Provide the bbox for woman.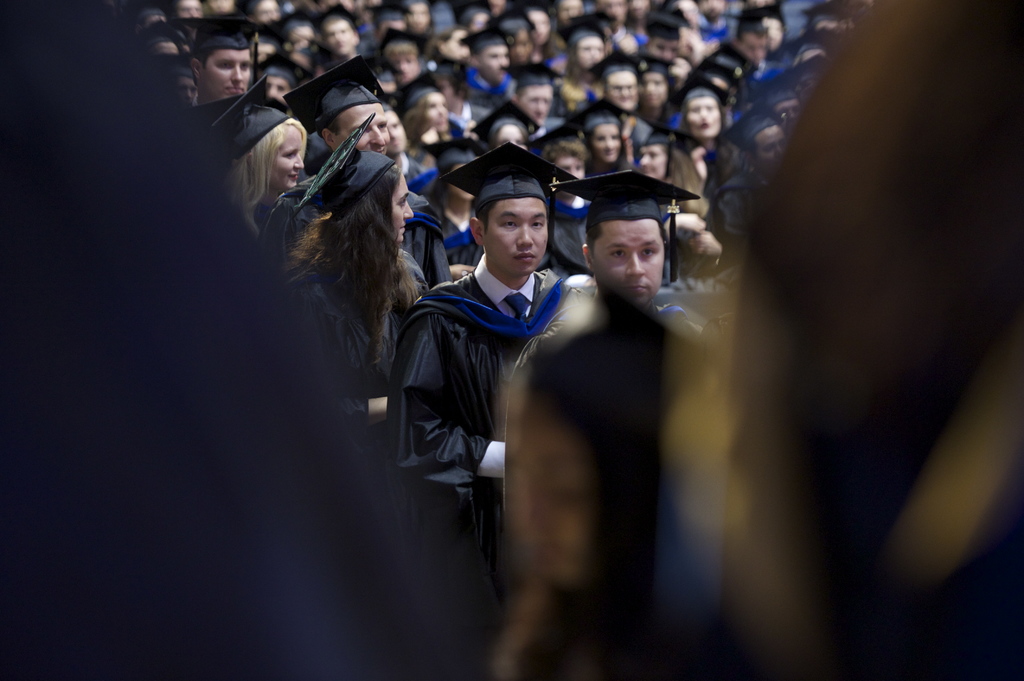
670, 63, 754, 177.
